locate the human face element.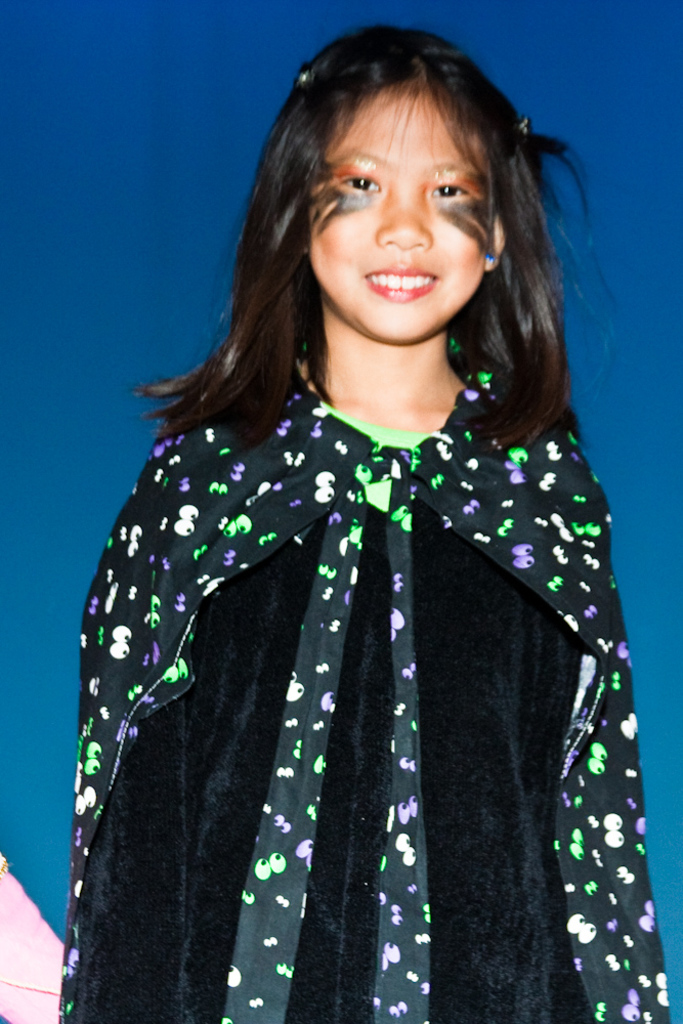
Element bbox: (302,85,496,344).
